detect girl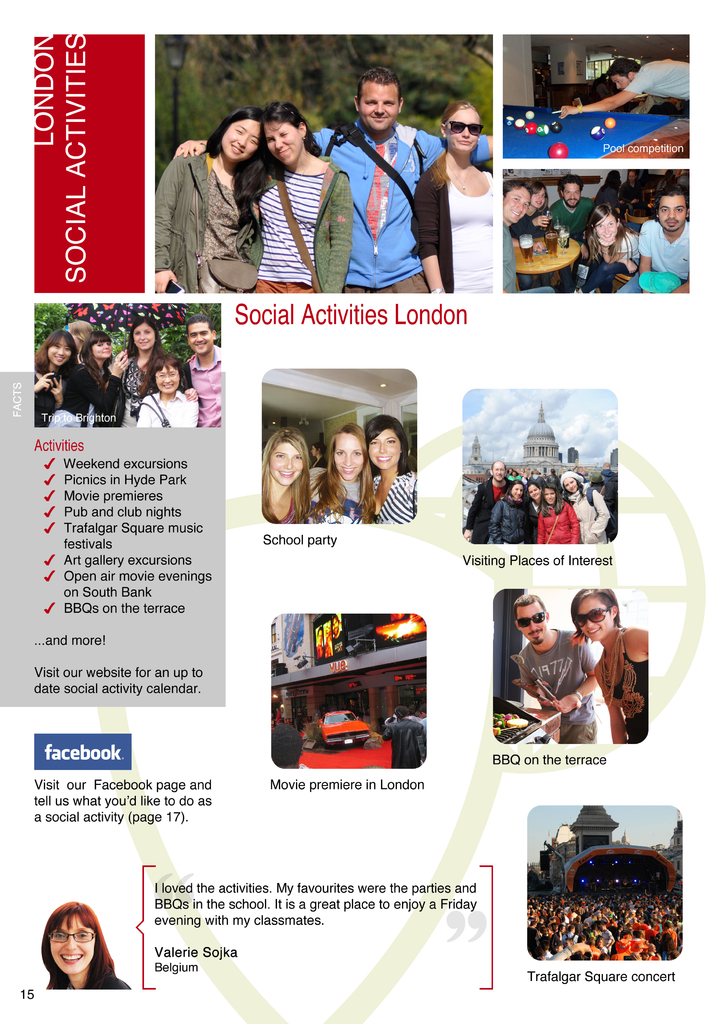
locate(508, 180, 550, 289)
